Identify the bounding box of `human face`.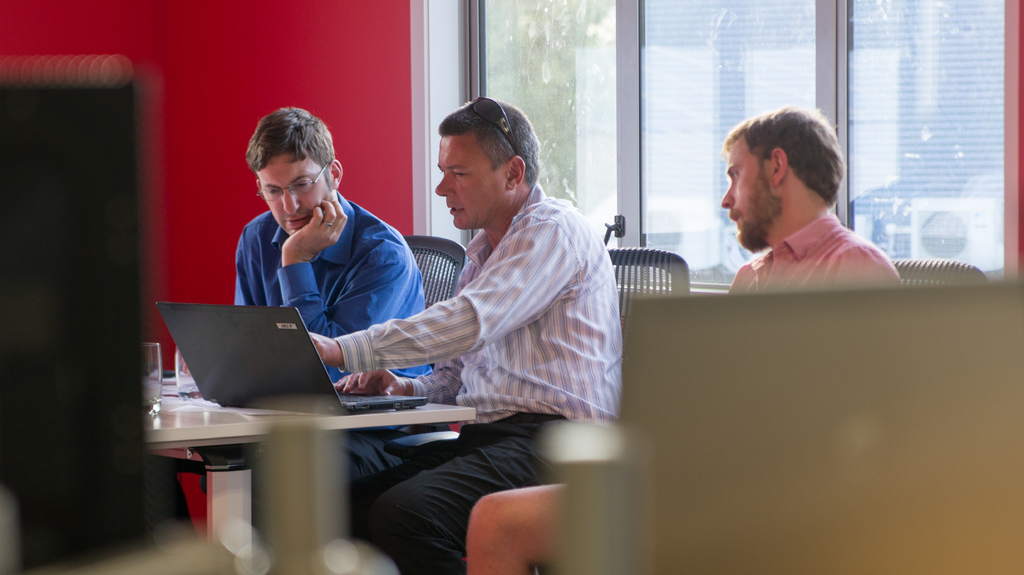
719/129/785/247.
